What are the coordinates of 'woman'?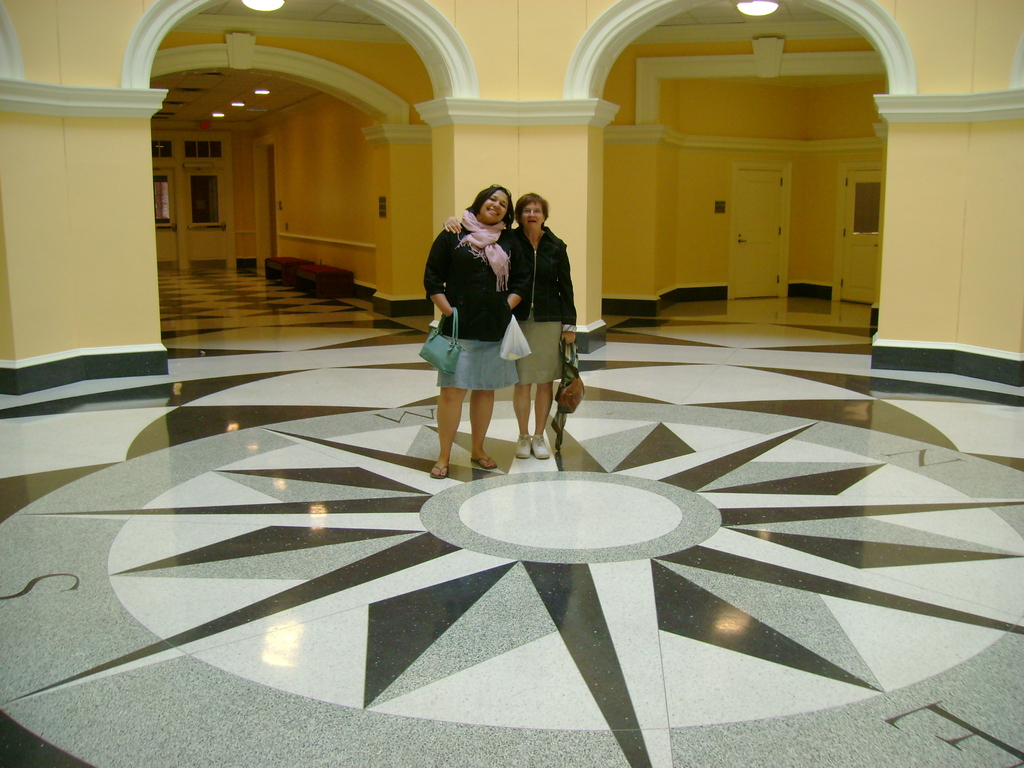
bbox=(442, 189, 583, 461).
